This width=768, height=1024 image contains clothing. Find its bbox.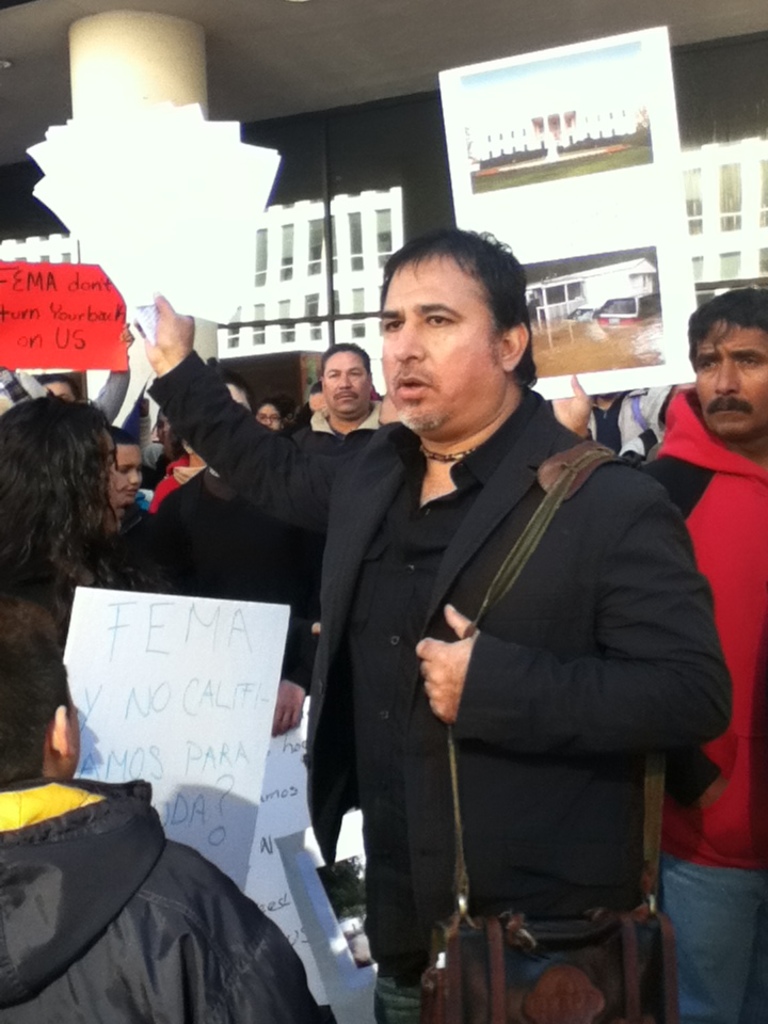
(245, 320, 684, 1018).
